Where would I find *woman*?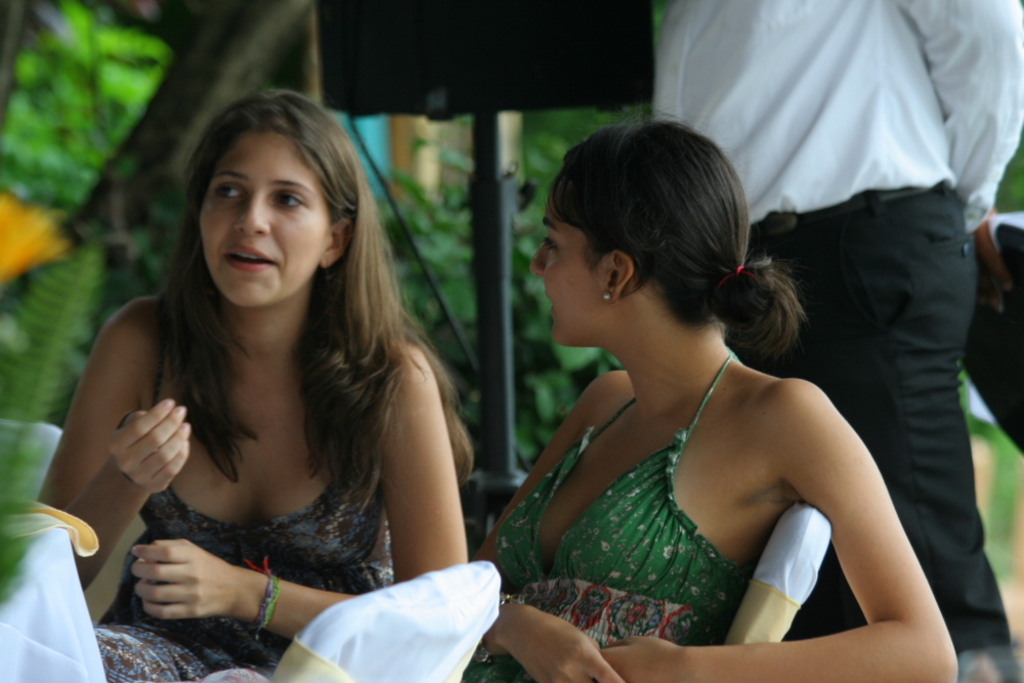
At {"x1": 464, "y1": 116, "x2": 965, "y2": 668}.
